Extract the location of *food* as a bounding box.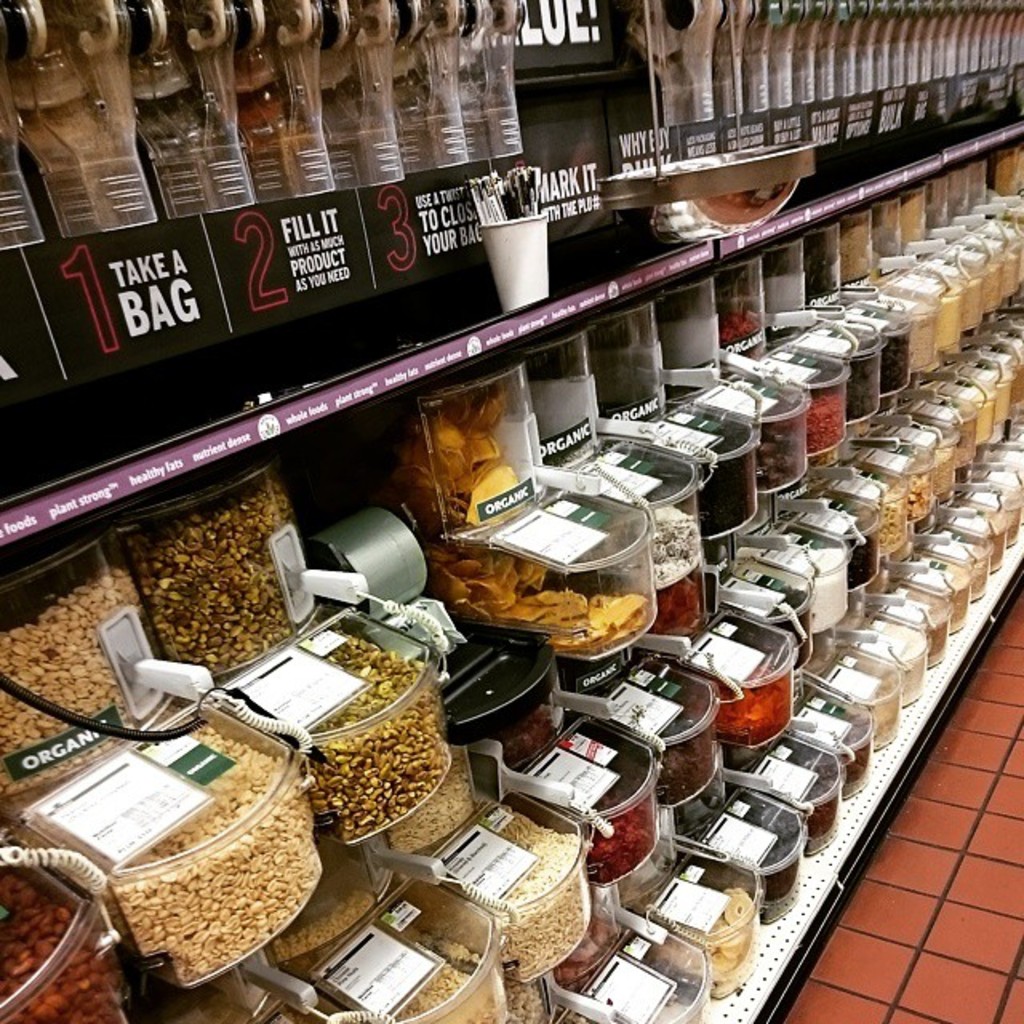
898 189 933 251.
